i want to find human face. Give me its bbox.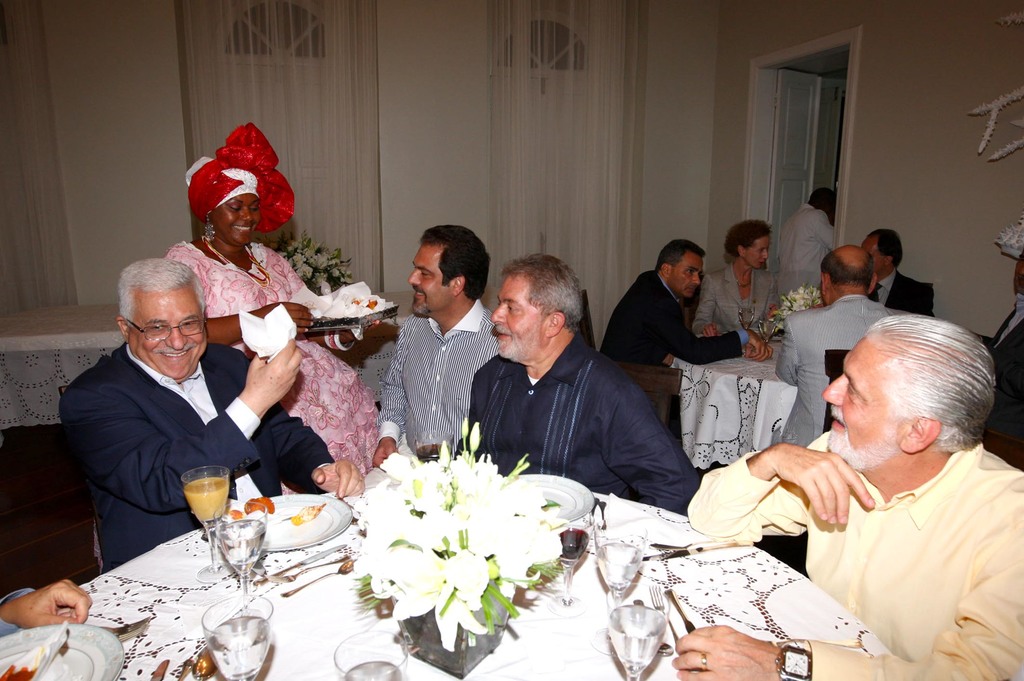
[x1=410, y1=244, x2=452, y2=314].
